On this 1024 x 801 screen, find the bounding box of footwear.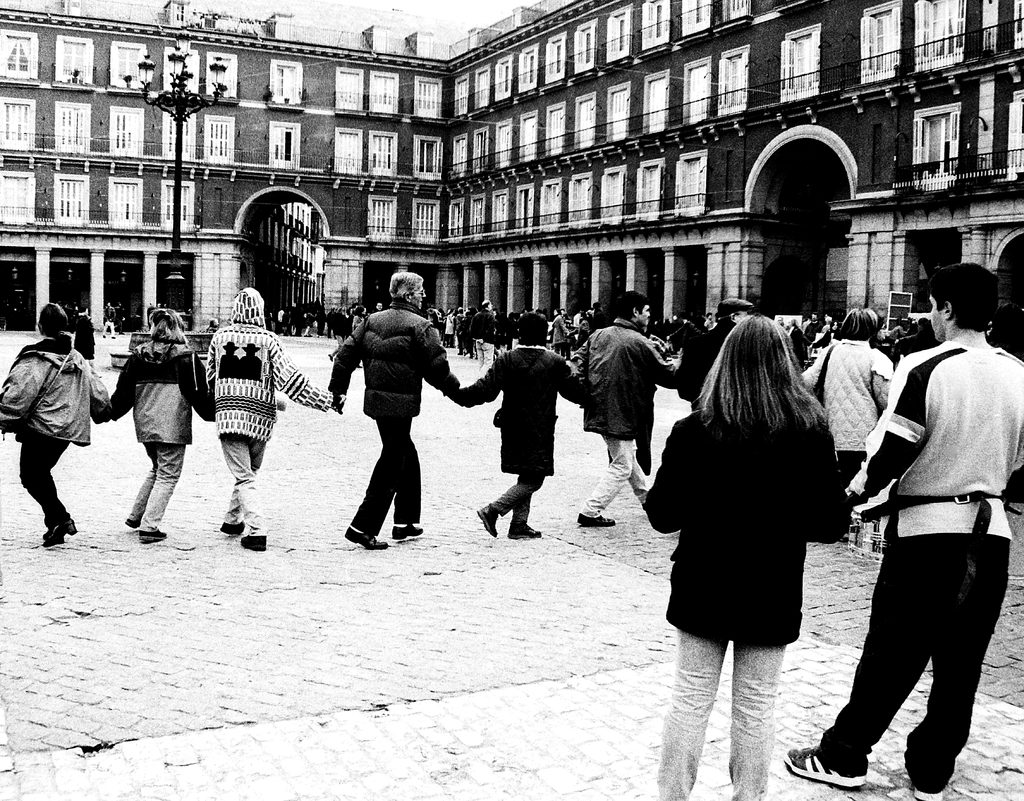
Bounding box: pyautogui.locateOnScreen(508, 522, 542, 538).
